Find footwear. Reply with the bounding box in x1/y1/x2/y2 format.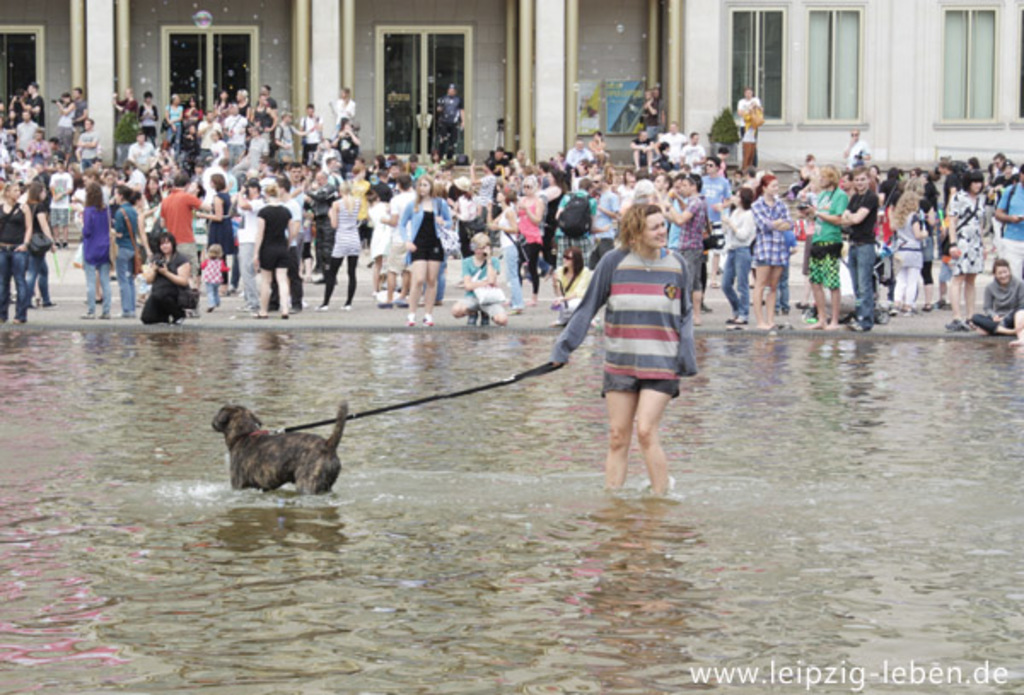
505/301/524/314.
